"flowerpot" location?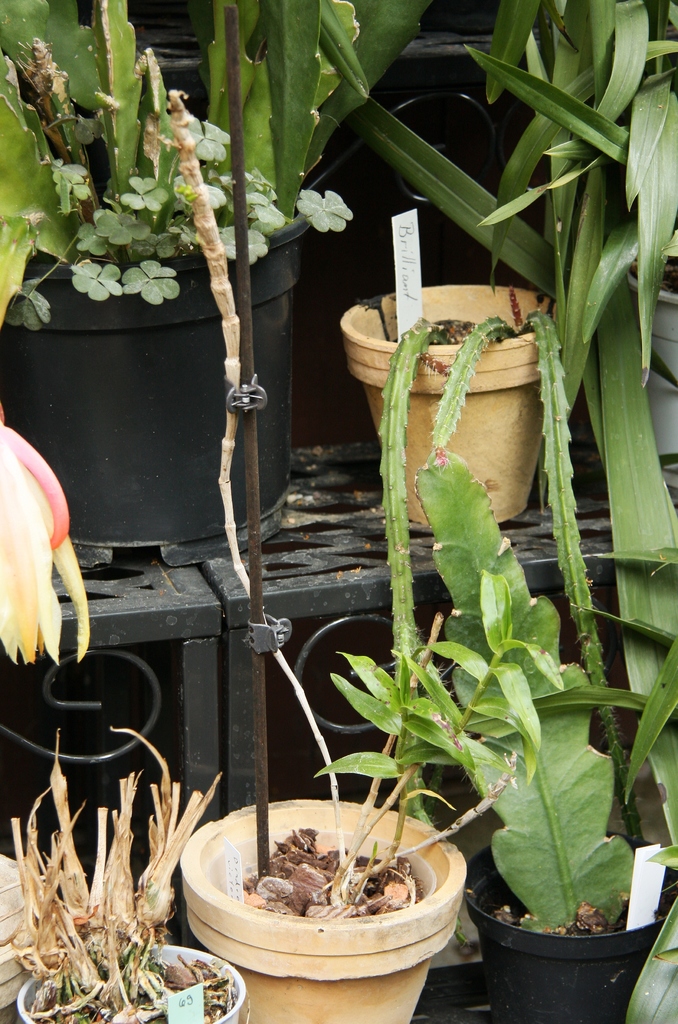
<region>0, 223, 307, 564</region>
